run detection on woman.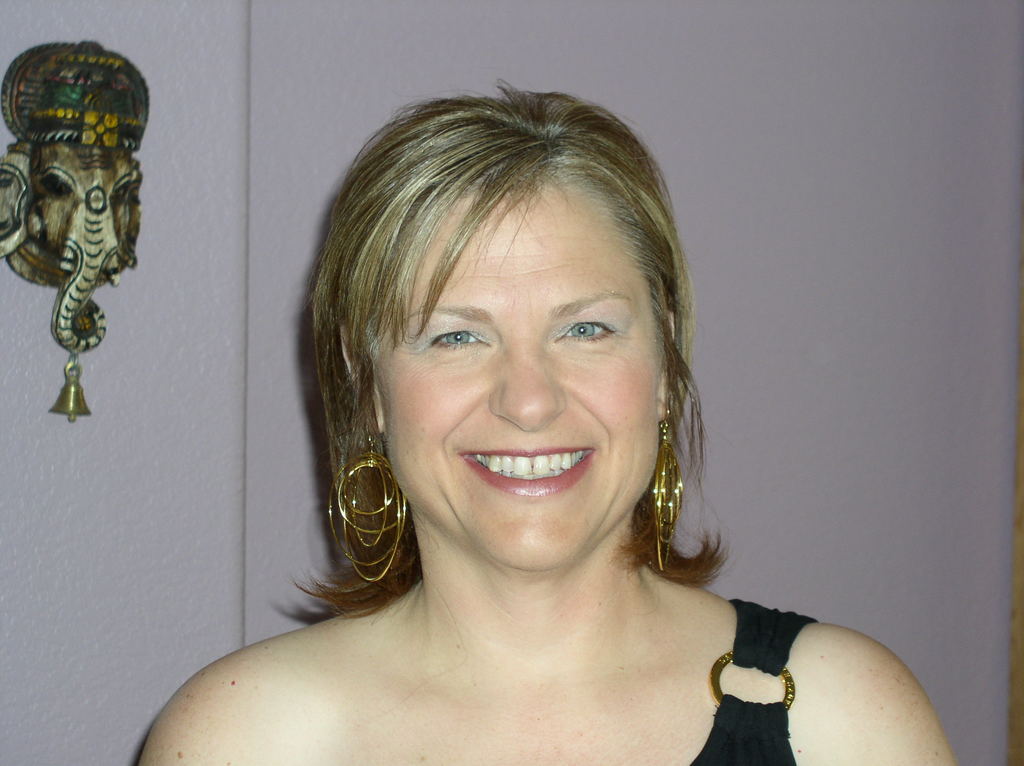
Result: bbox=[172, 89, 884, 756].
